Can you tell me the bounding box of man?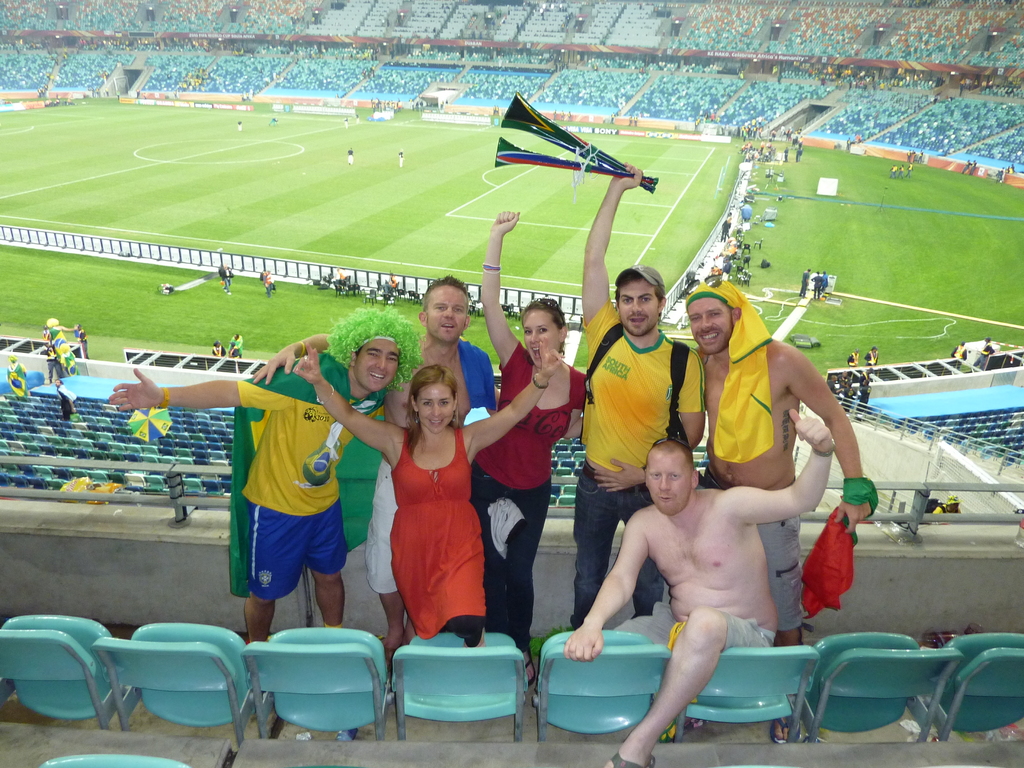
(x1=109, y1=308, x2=425, y2=651).
